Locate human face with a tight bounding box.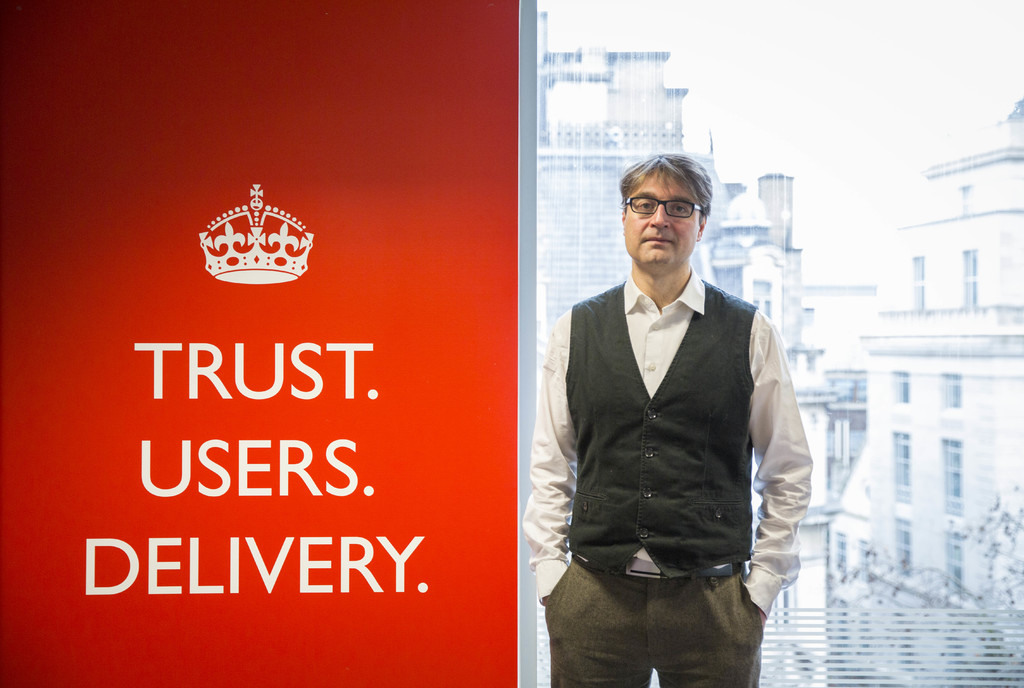
box=[623, 171, 699, 264].
